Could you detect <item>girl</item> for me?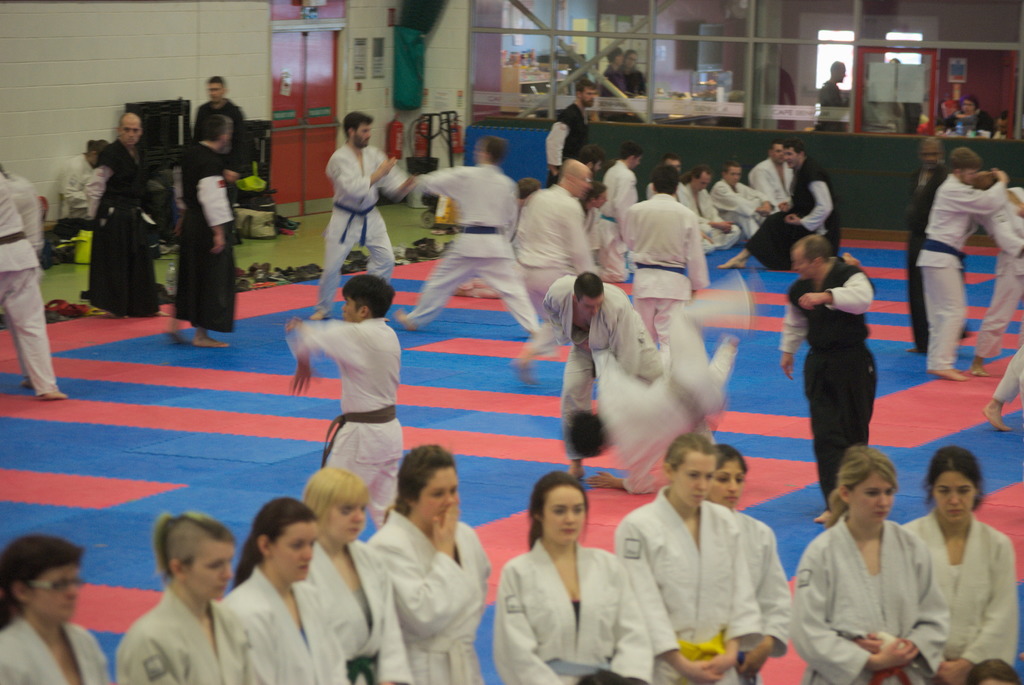
Detection result: (left=615, top=433, right=762, bottom=684).
